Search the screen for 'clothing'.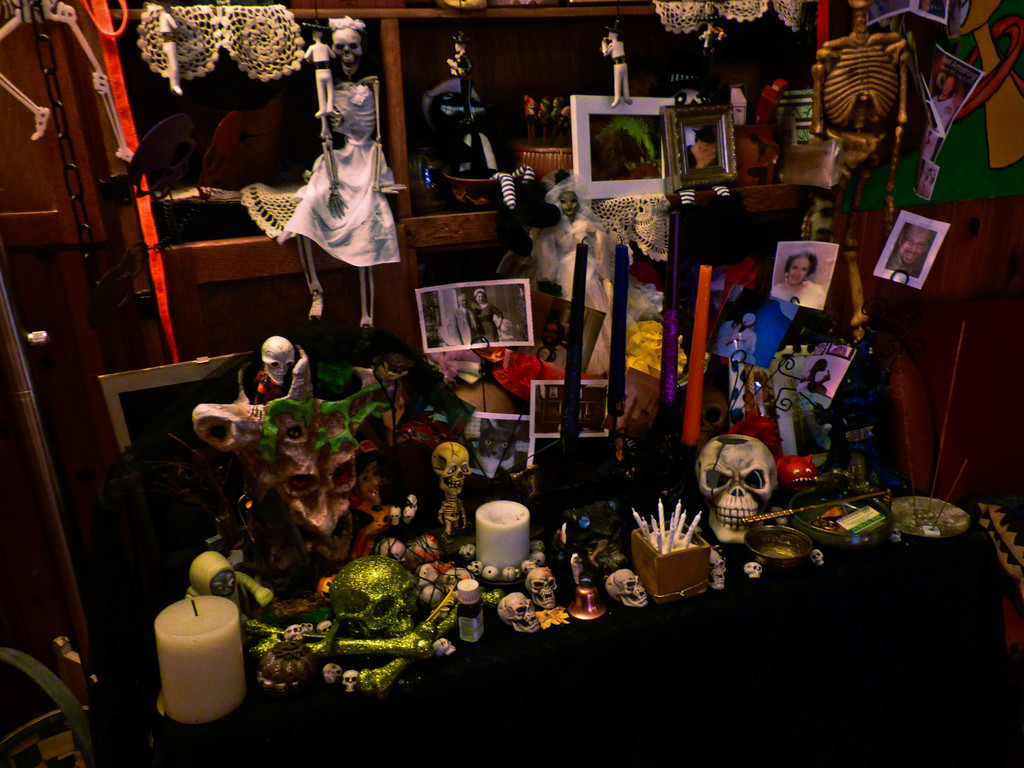
Found at <region>472, 305, 504, 340</region>.
